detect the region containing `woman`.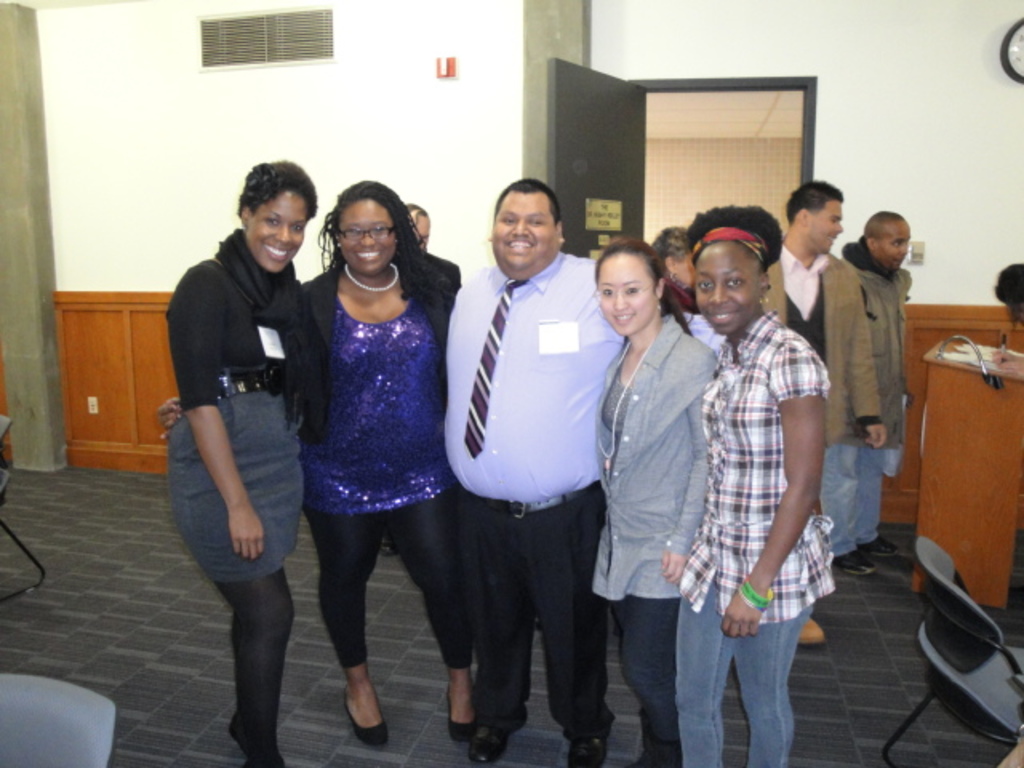
685:205:829:766.
